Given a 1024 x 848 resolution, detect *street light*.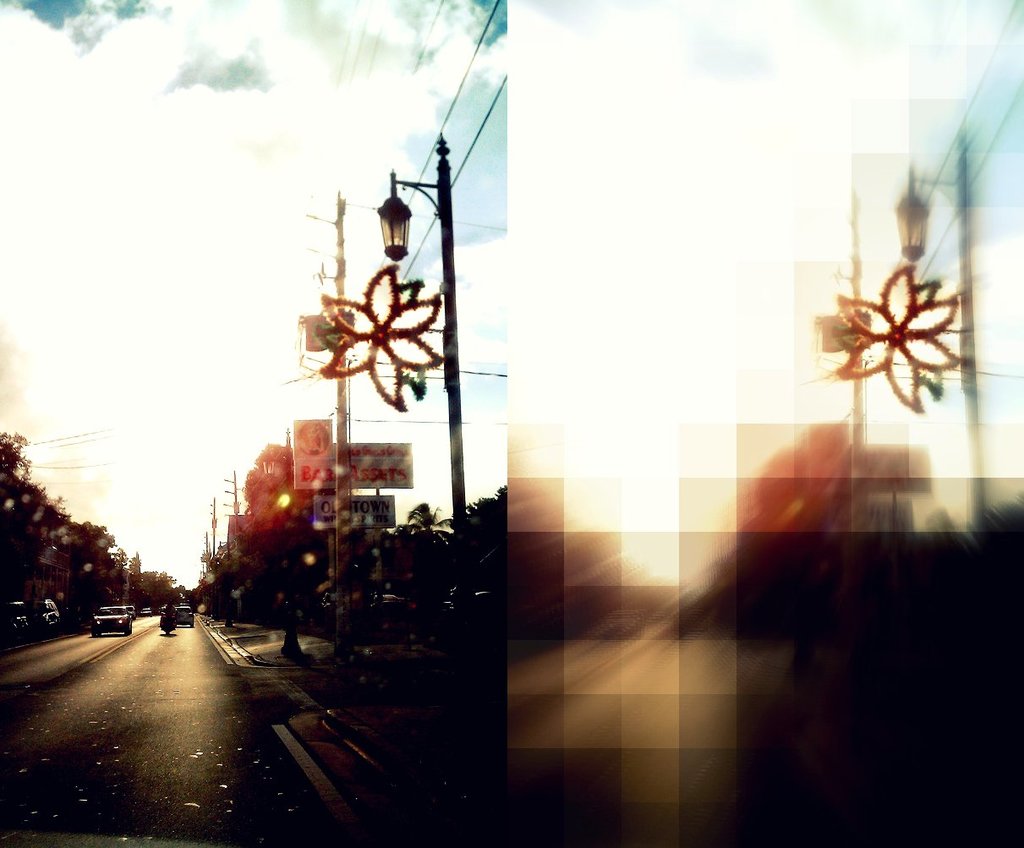
374:139:475:588.
